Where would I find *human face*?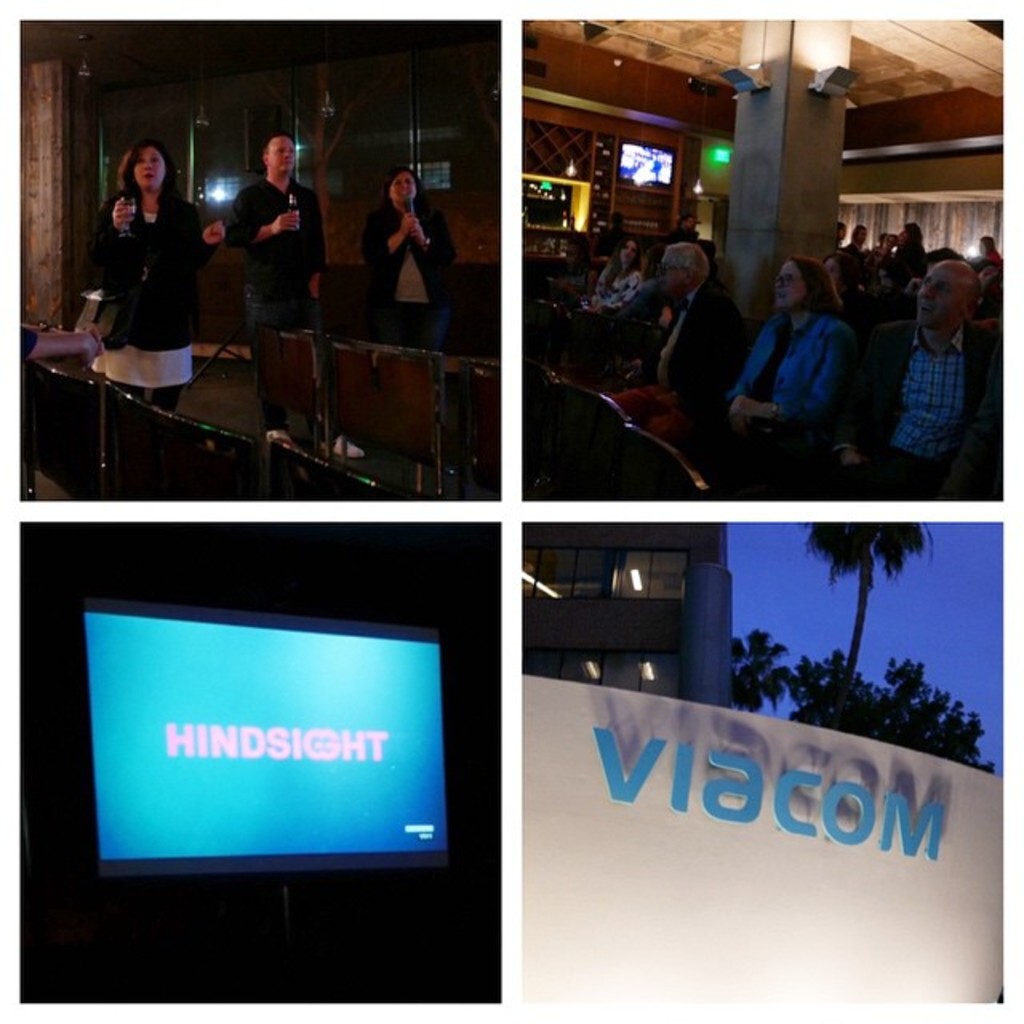
At <box>269,134,298,178</box>.
